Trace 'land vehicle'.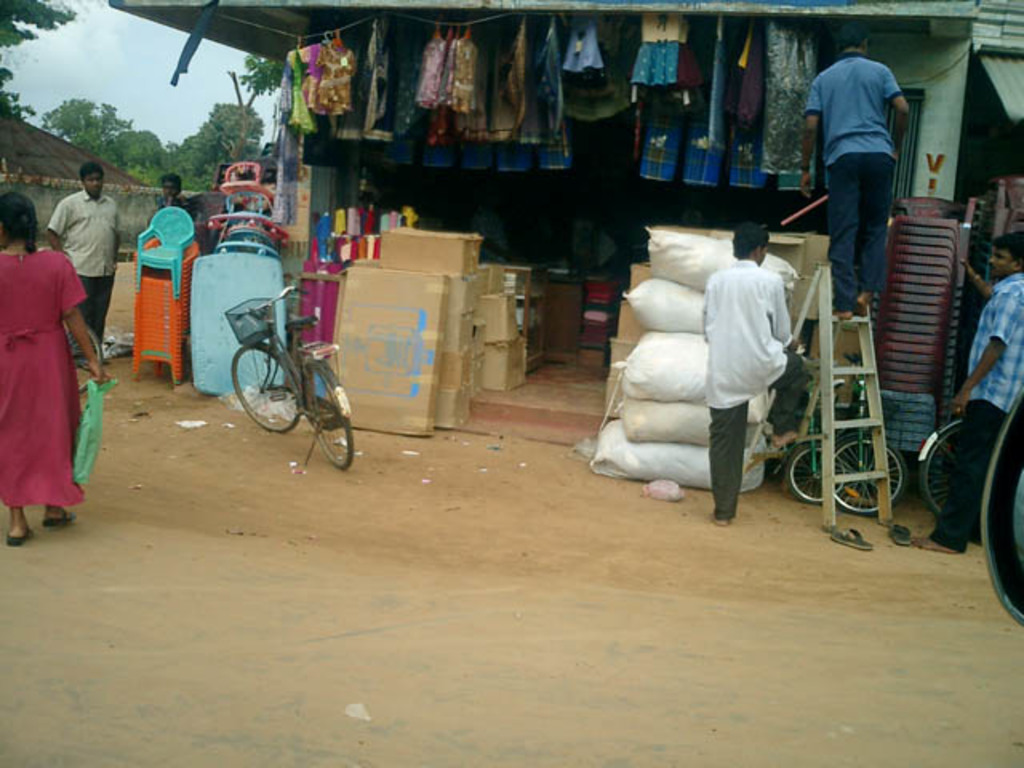
Traced to bbox(784, 406, 848, 507).
